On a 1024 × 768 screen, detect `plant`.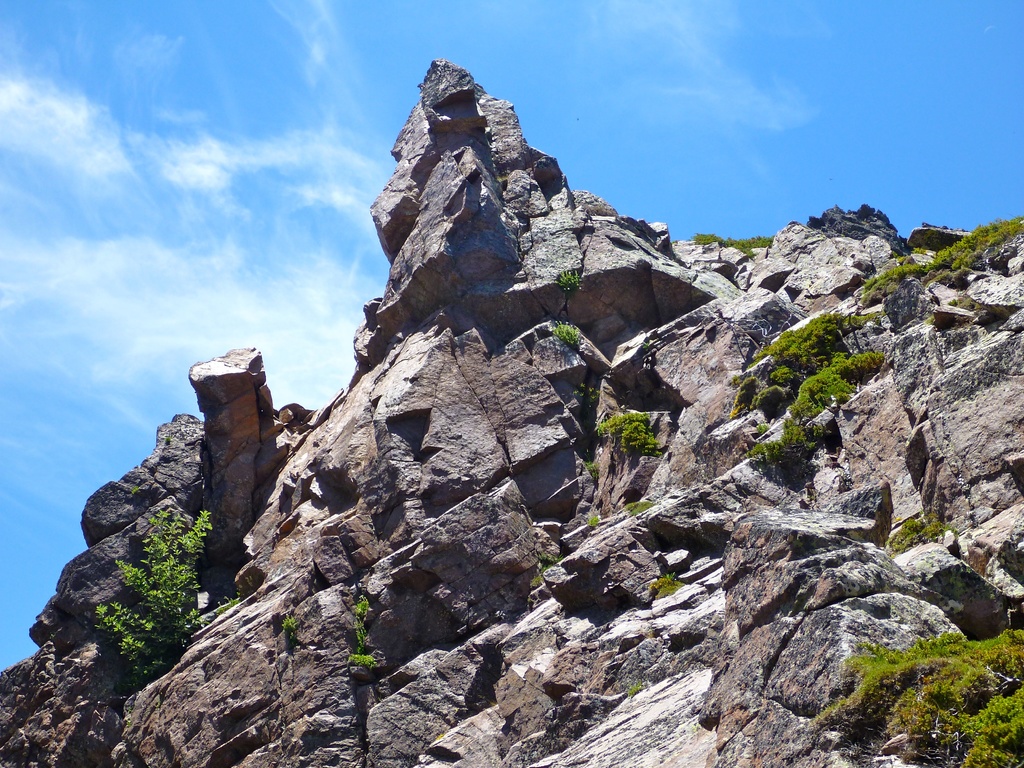
(790, 364, 840, 435).
